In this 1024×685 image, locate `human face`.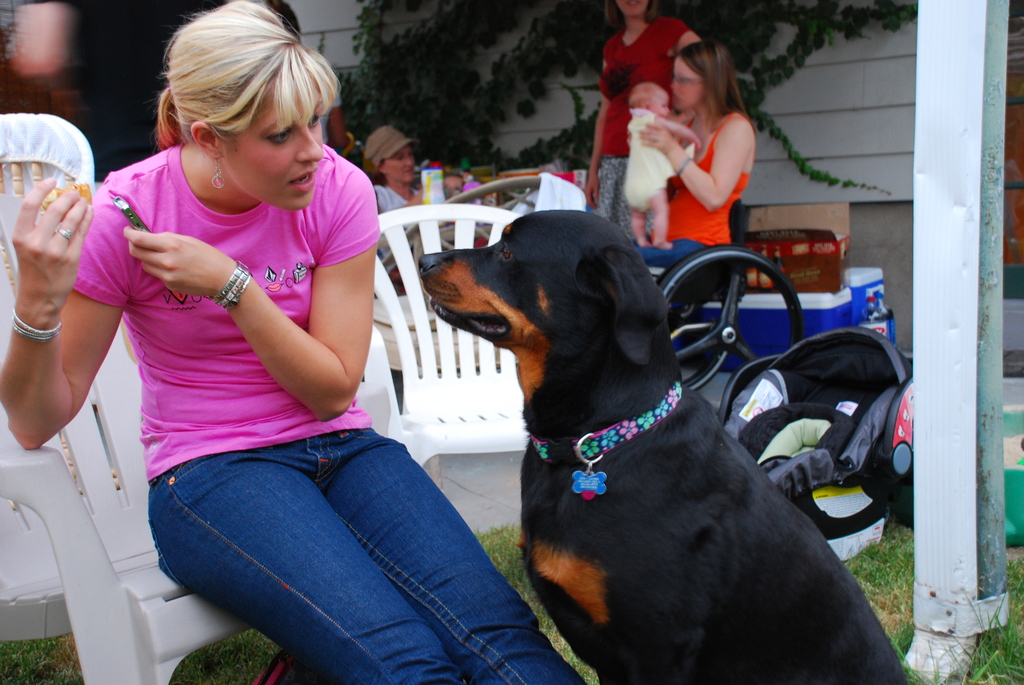
Bounding box: {"left": 614, "top": 0, "right": 649, "bottom": 18}.
